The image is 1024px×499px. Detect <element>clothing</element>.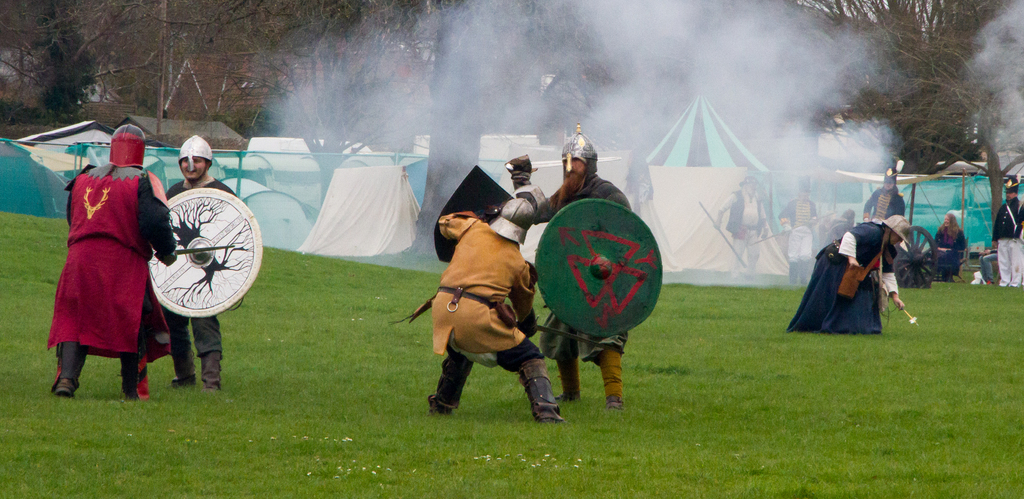
Detection: [left=400, top=209, right=554, bottom=409].
